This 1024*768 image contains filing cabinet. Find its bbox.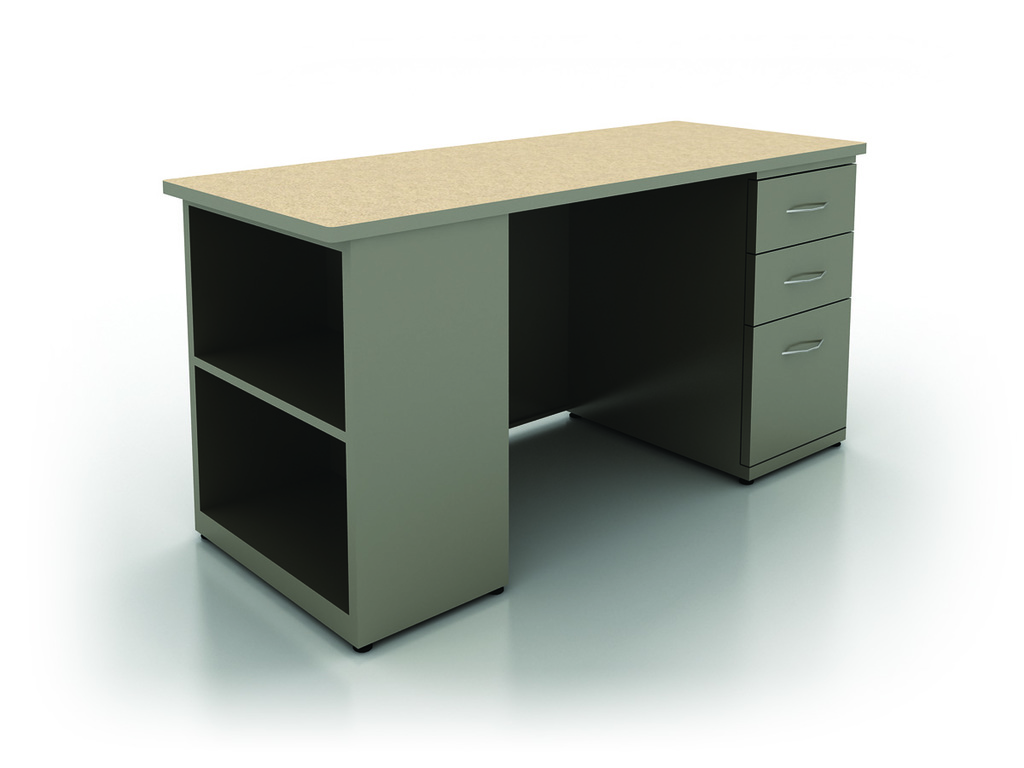
l=166, t=102, r=924, b=705.
